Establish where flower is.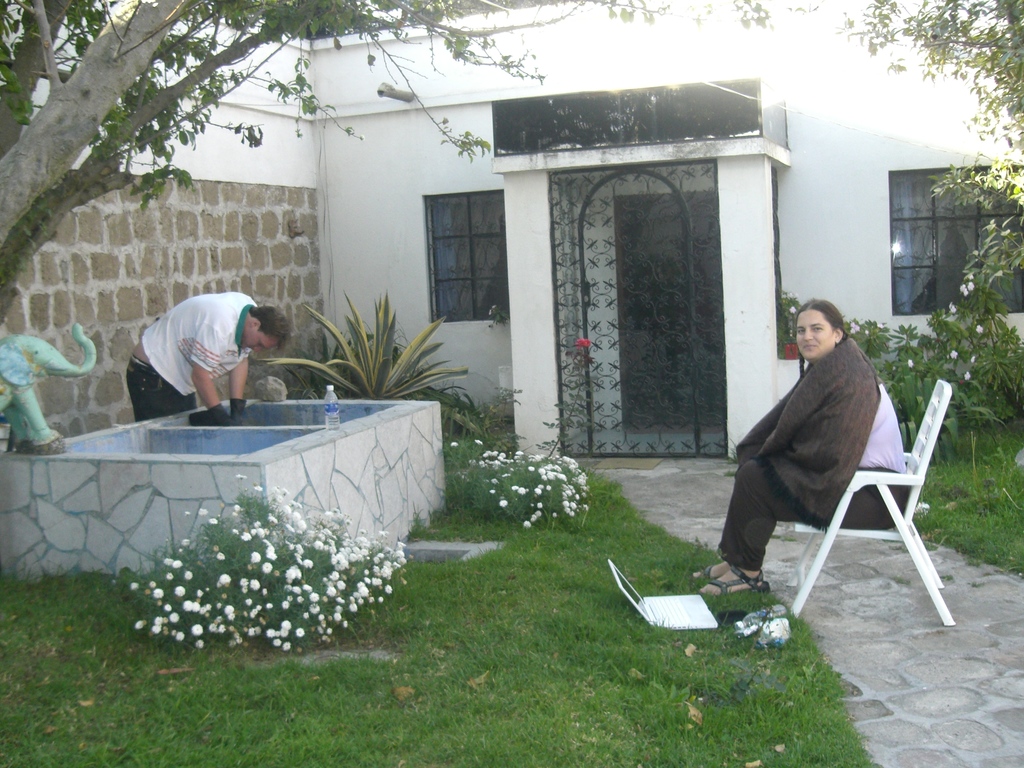
Established at x1=451, y1=438, x2=457, y2=450.
